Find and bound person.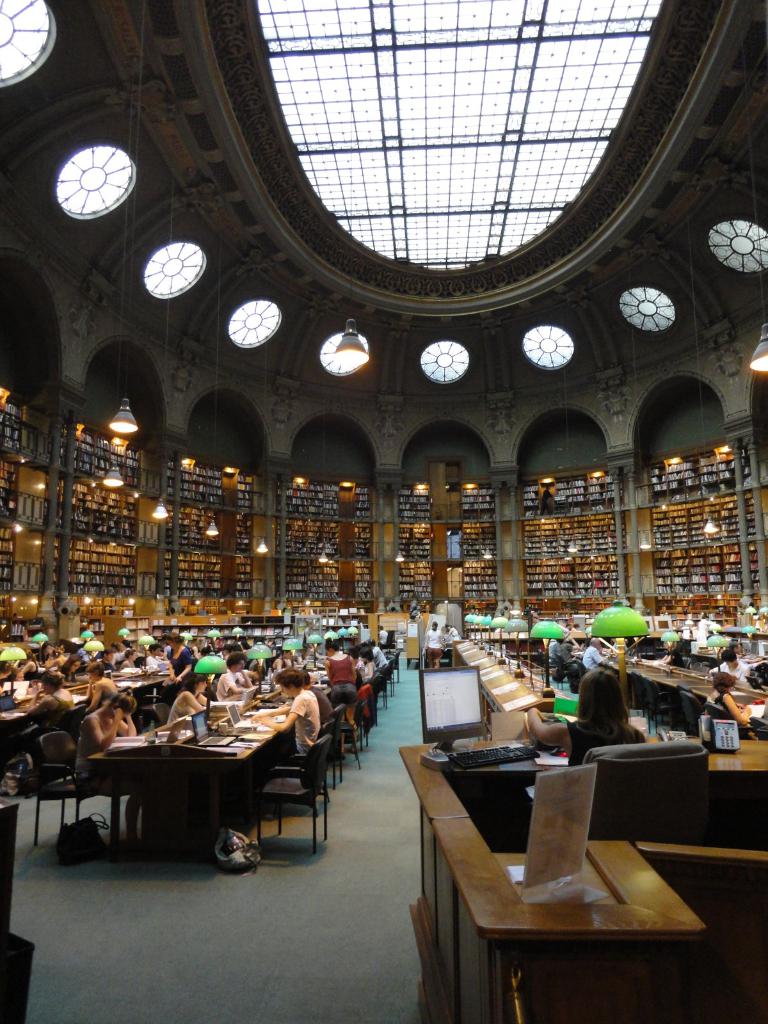
Bound: {"x1": 162, "y1": 631, "x2": 195, "y2": 694}.
